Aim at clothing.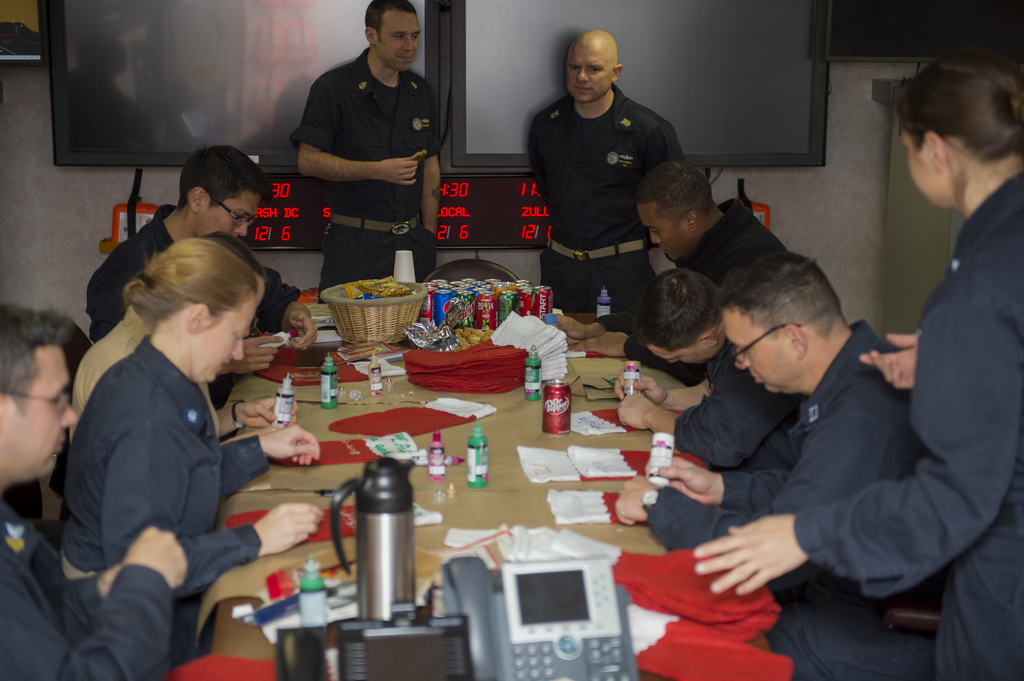
Aimed at BBox(79, 195, 305, 344).
